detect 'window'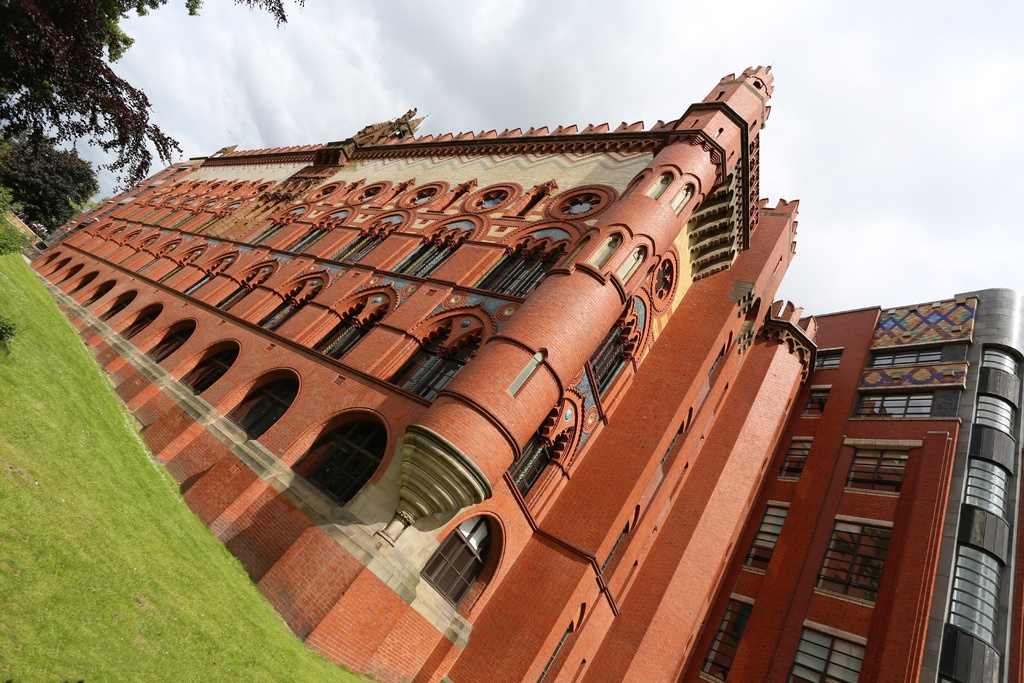
872:348:941:372
